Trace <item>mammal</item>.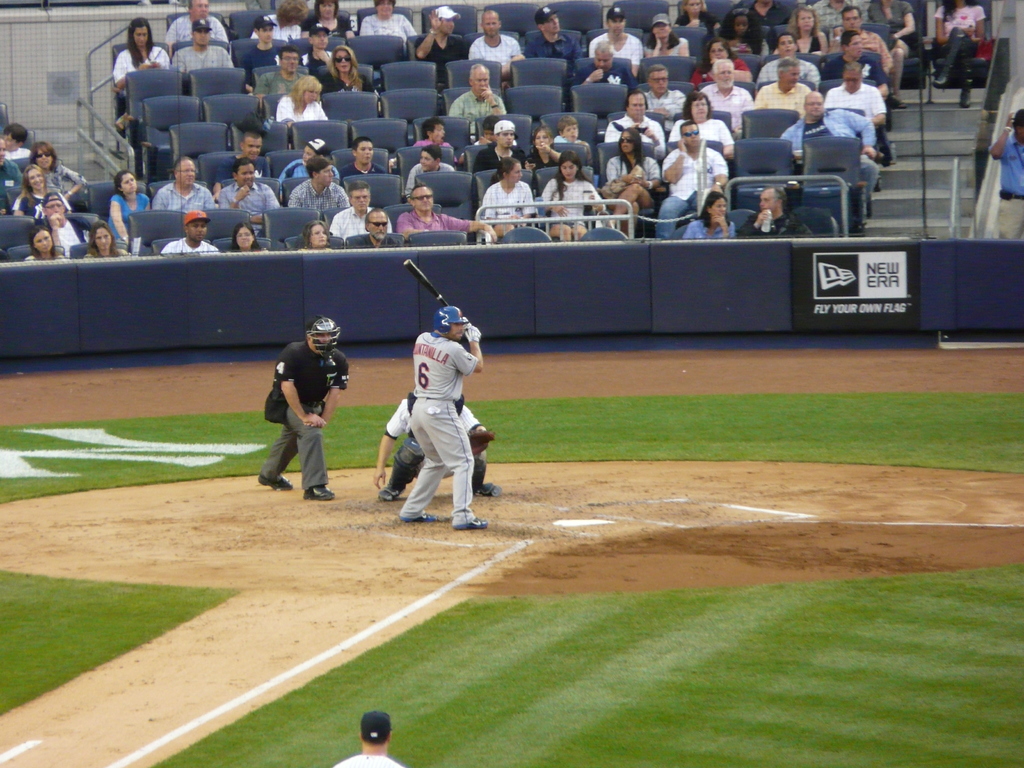
Traced to 778:92:880:216.
